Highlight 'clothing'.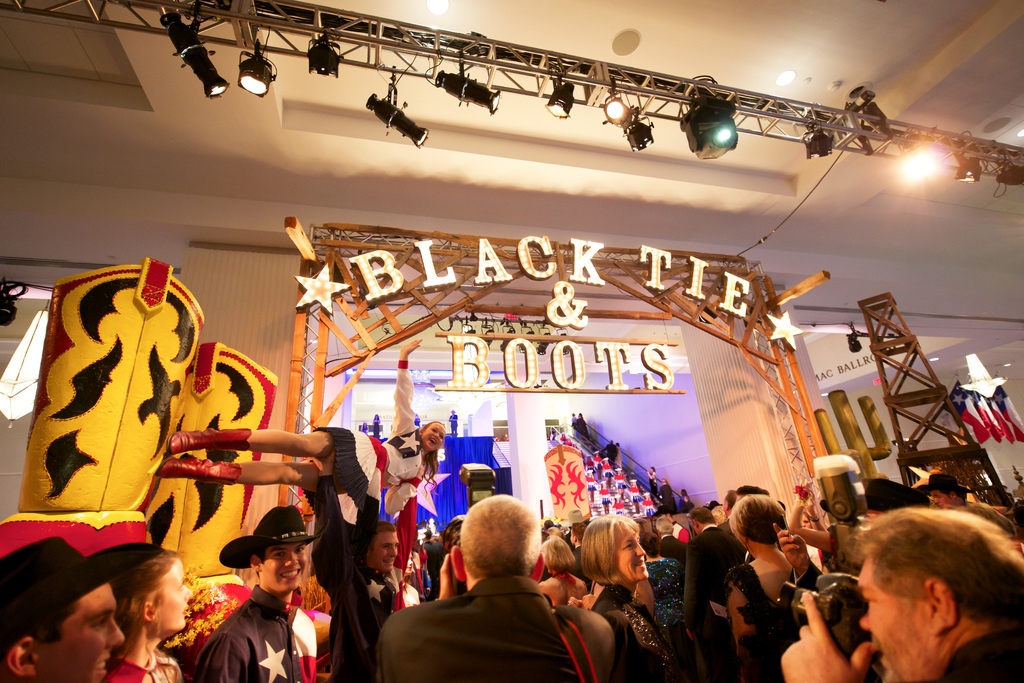
Highlighted region: crop(312, 520, 408, 681).
